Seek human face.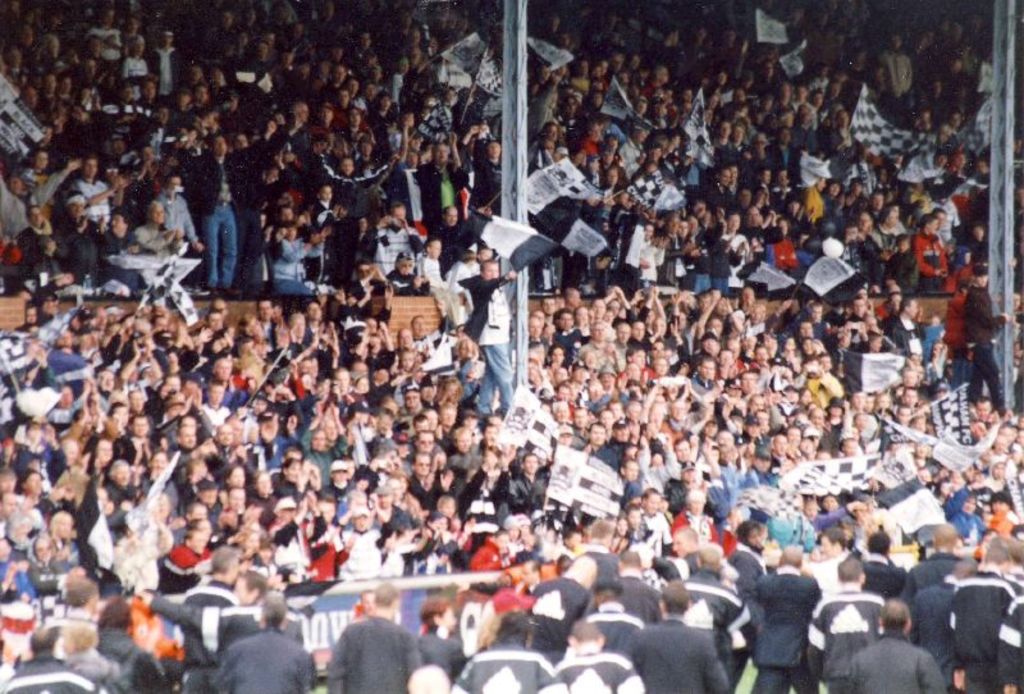
[261,298,269,323].
